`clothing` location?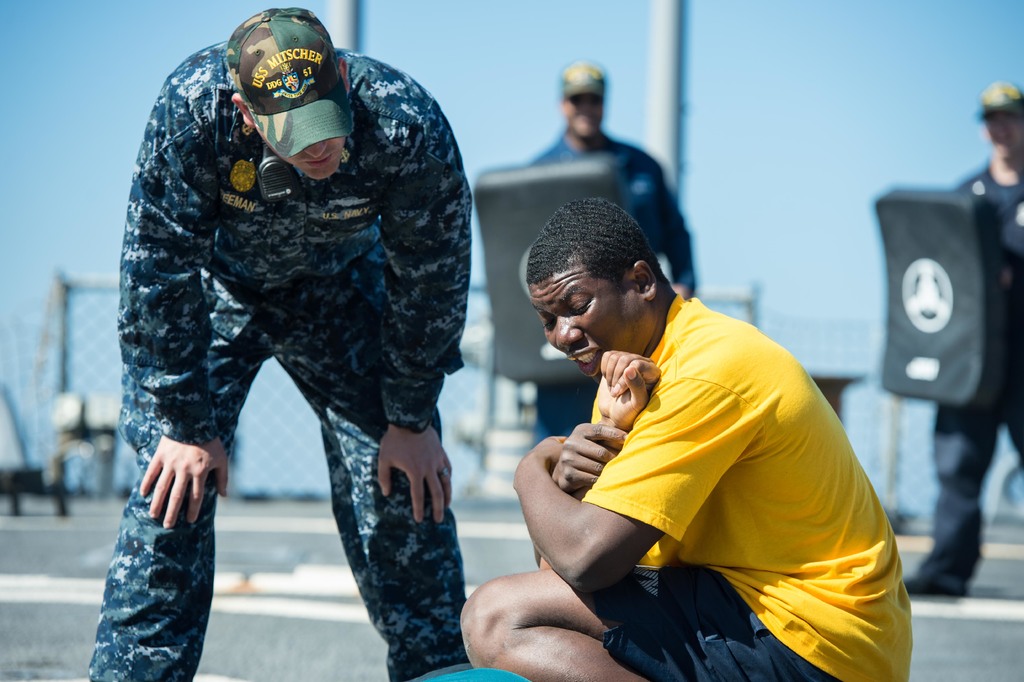
[530, 129, 698, 450]
